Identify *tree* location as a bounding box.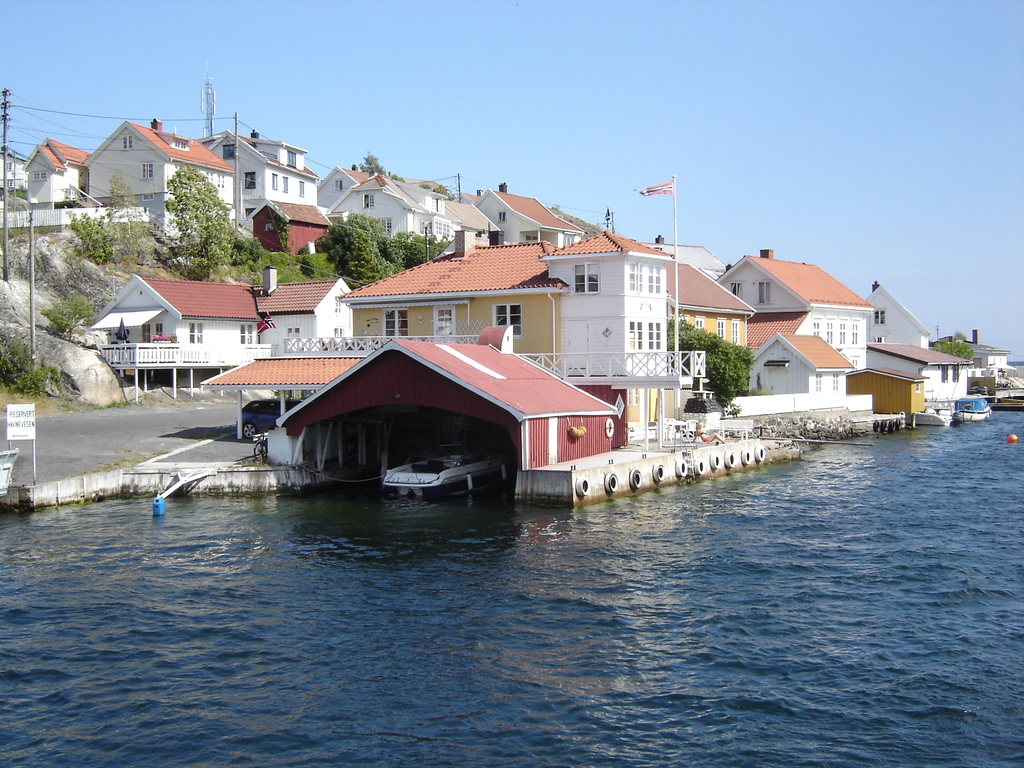
bbox=[22, 282, 120, 343].
